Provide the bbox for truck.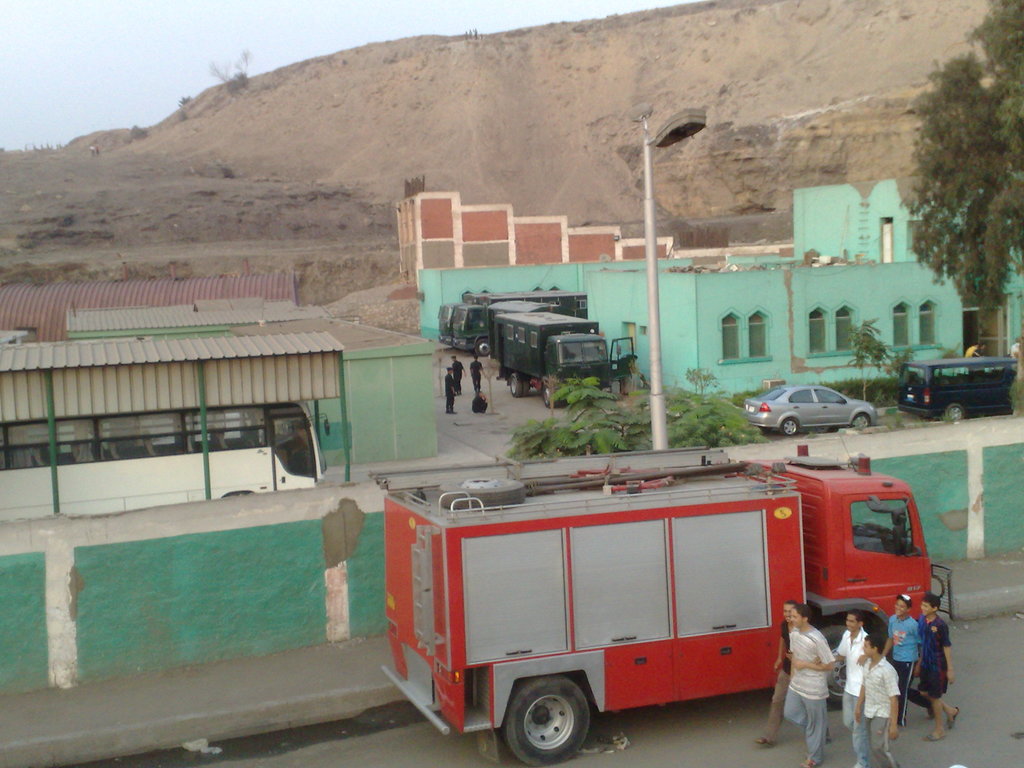
bbox=(376, 445, 959, 767).
